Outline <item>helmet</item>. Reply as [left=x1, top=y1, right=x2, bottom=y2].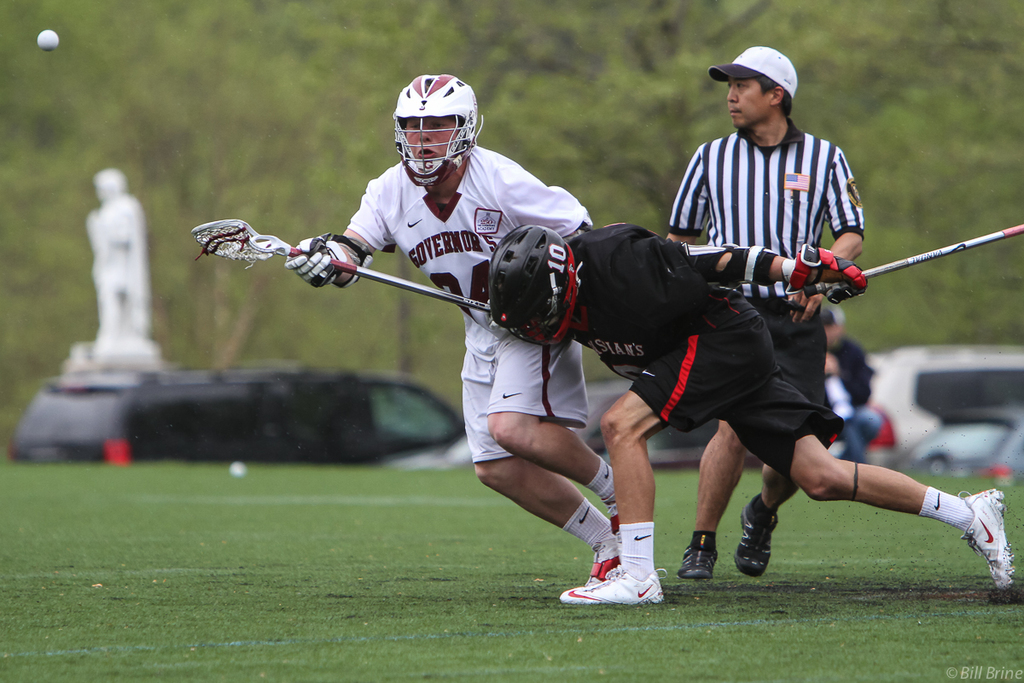
[left=392, top=77, right=491, bottom=180].
